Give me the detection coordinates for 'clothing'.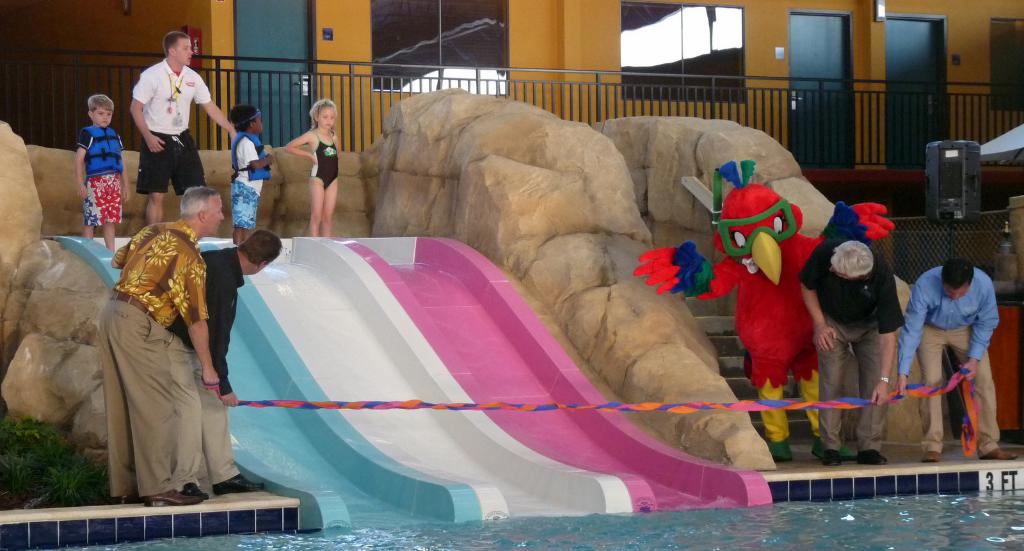
x1=890 y1=266 x2=995 y2=454.
